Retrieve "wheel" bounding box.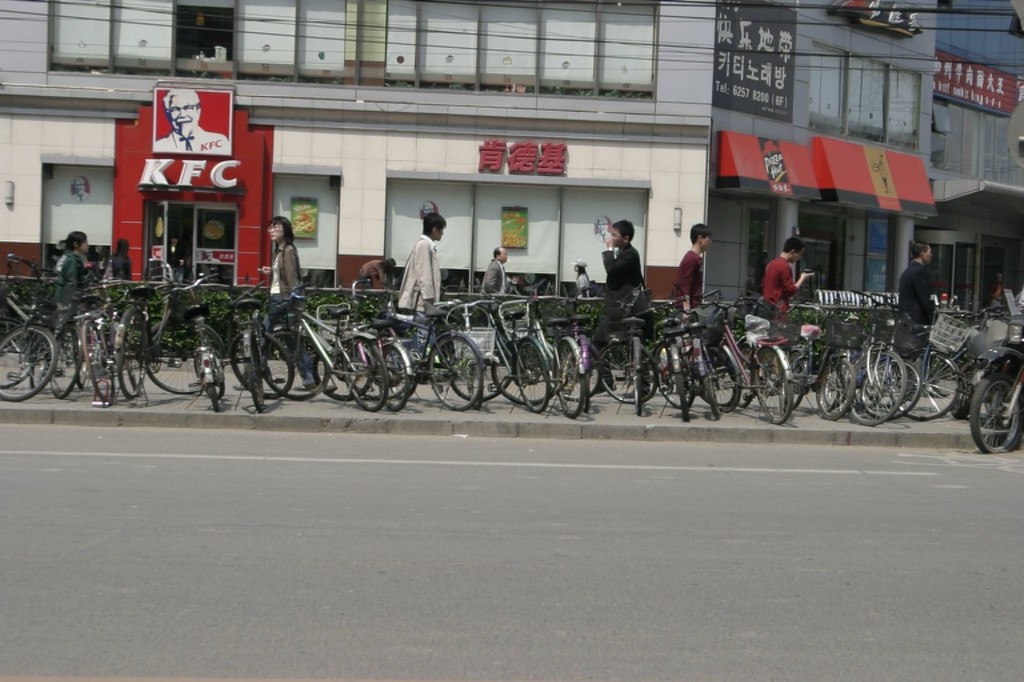
Bounding box: Rect(858, 363, 921, 423).
